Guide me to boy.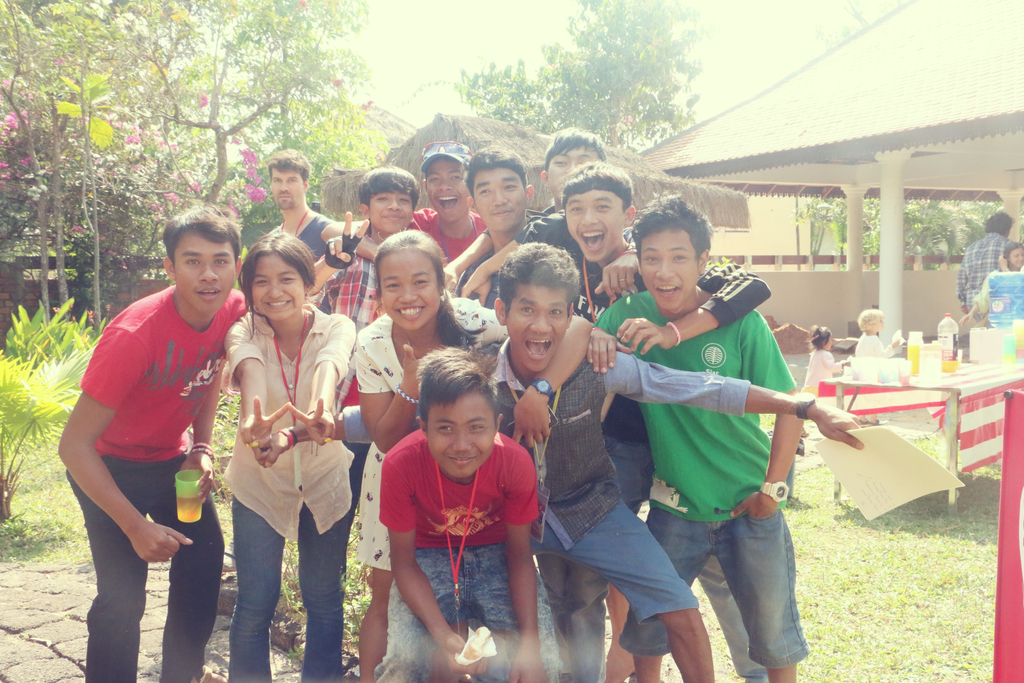
Guidance: [x1=595, y1=188, x2=814, y2=682].
